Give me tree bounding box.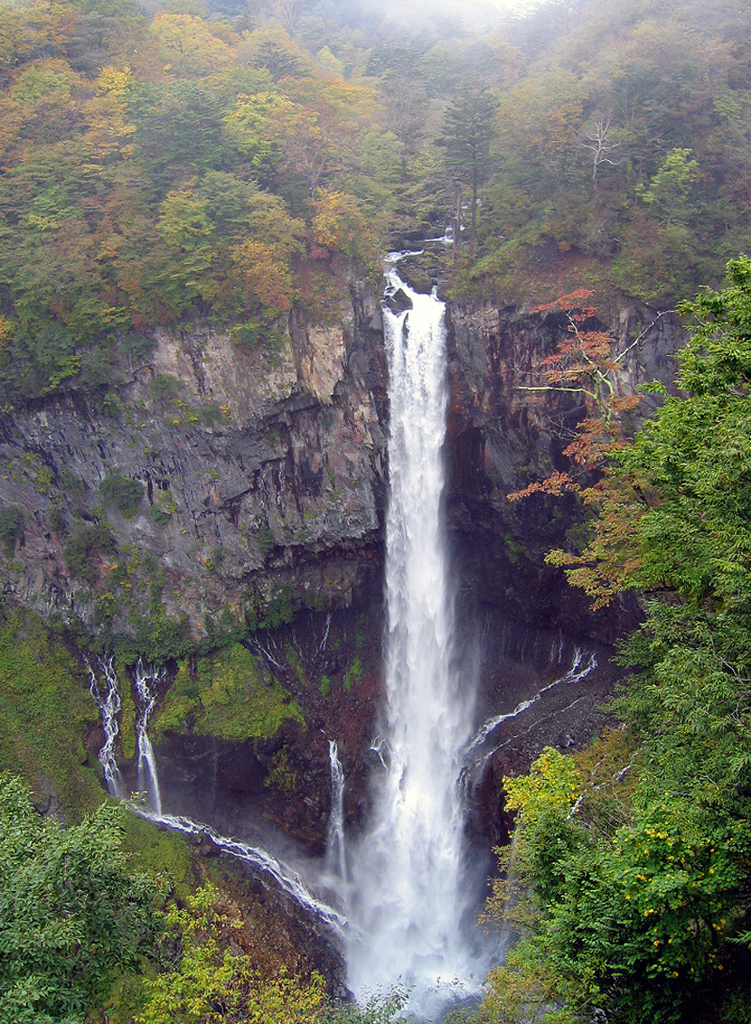
0:0:746:413.
